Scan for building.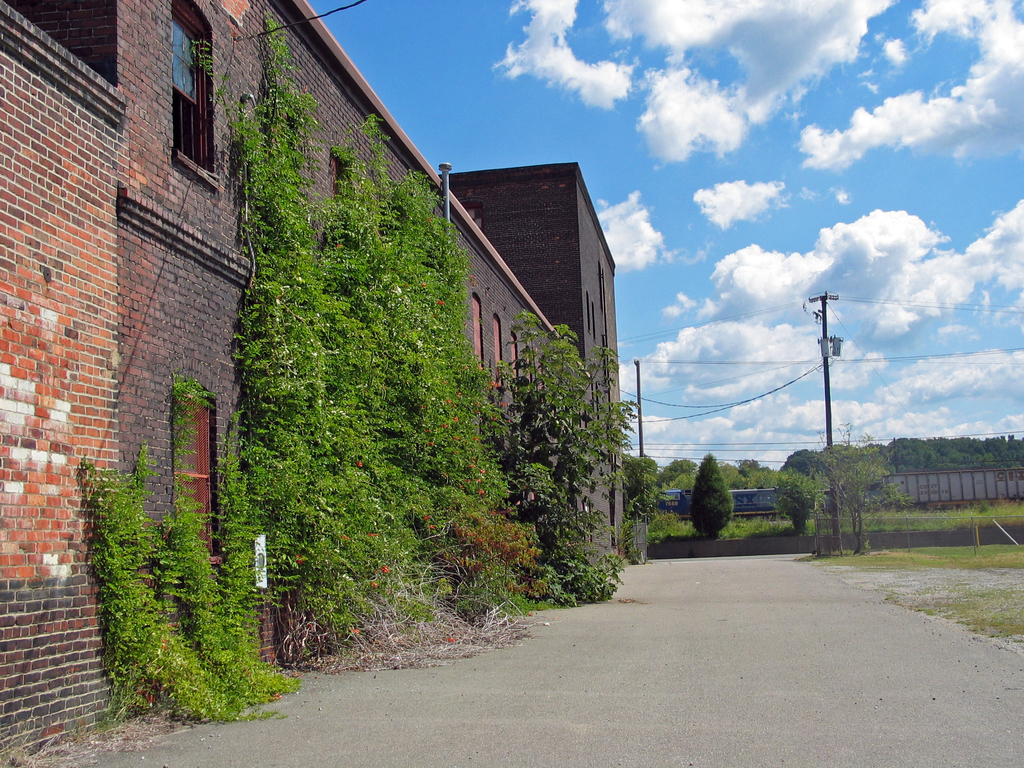
Scan result: {"left": 2, "top": 0, "right": 614, "bottom": 765}.
